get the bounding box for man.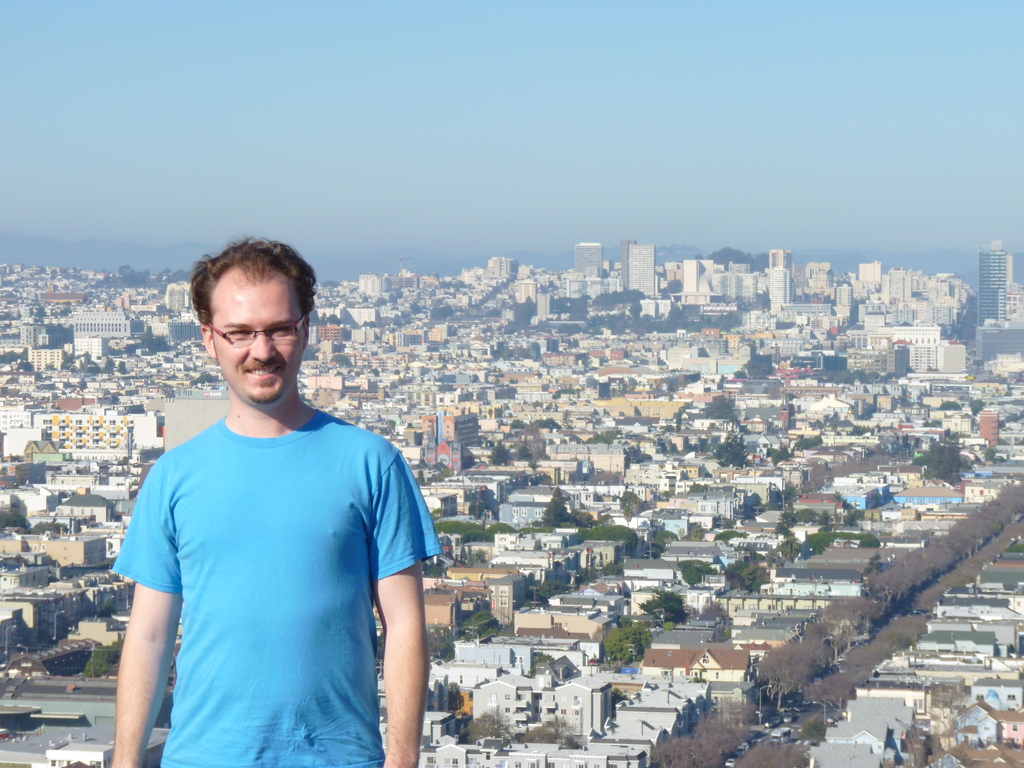
96 221 429 764.
